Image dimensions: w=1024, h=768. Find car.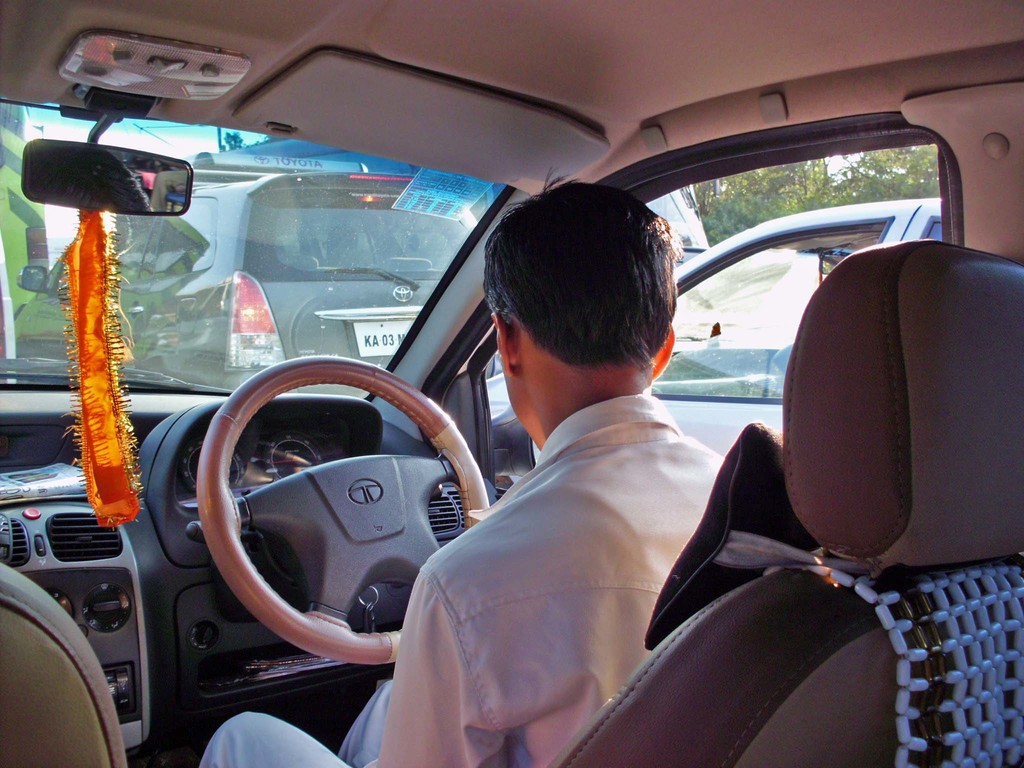
{"x1": 485, "y1": 198, "x2": 949, "y2": 459}.
